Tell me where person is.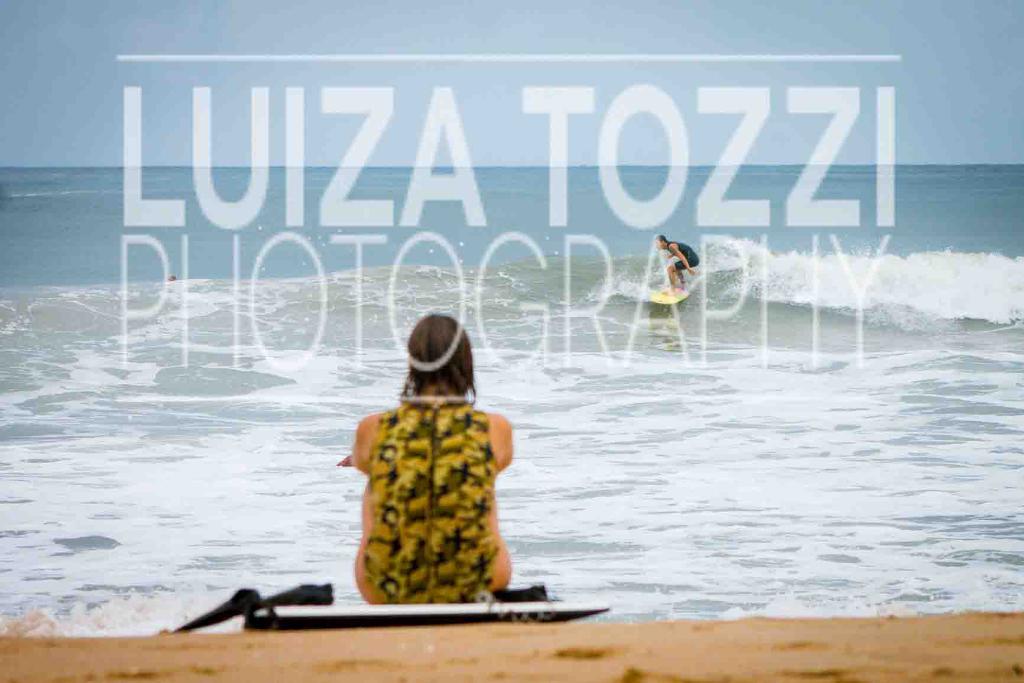
person is at box(353, 313, 513, 605).
